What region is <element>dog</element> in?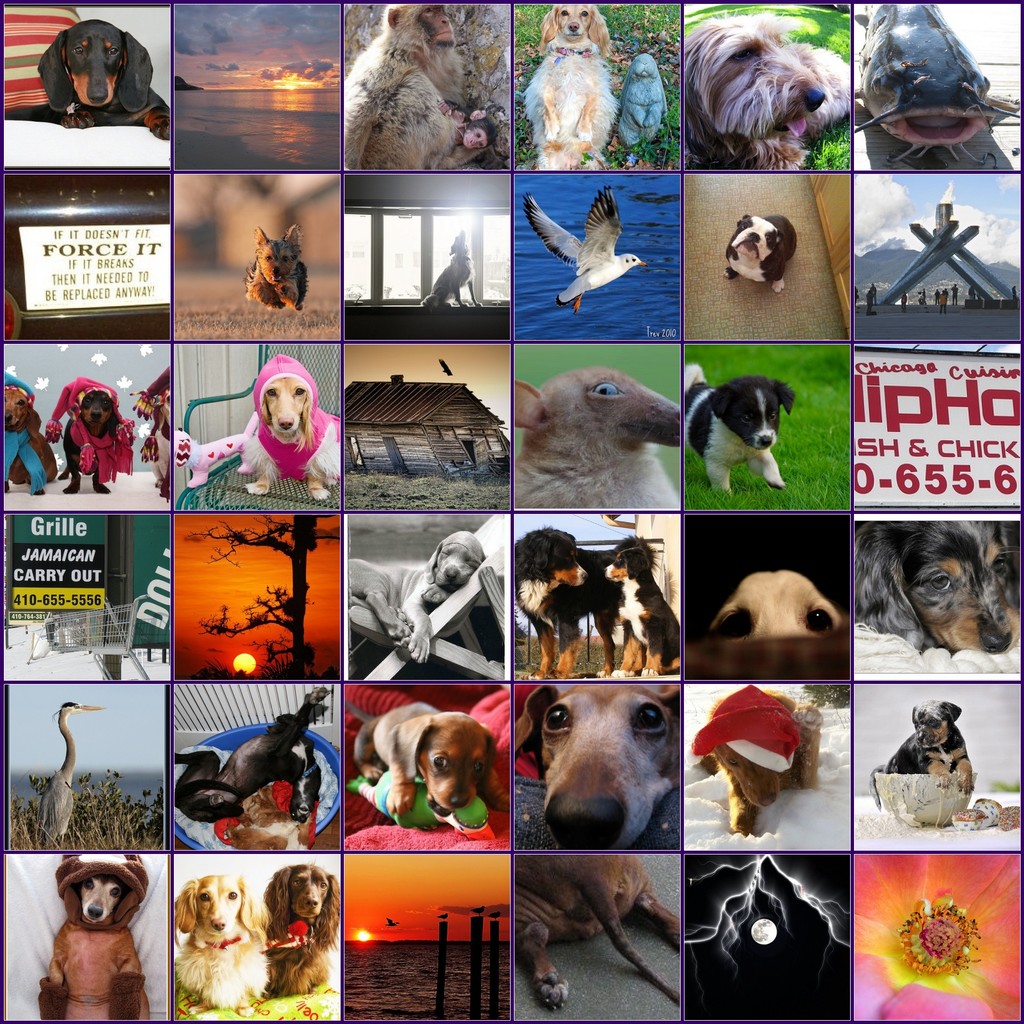
[left=698, top=692, right=825, bottom=836].
